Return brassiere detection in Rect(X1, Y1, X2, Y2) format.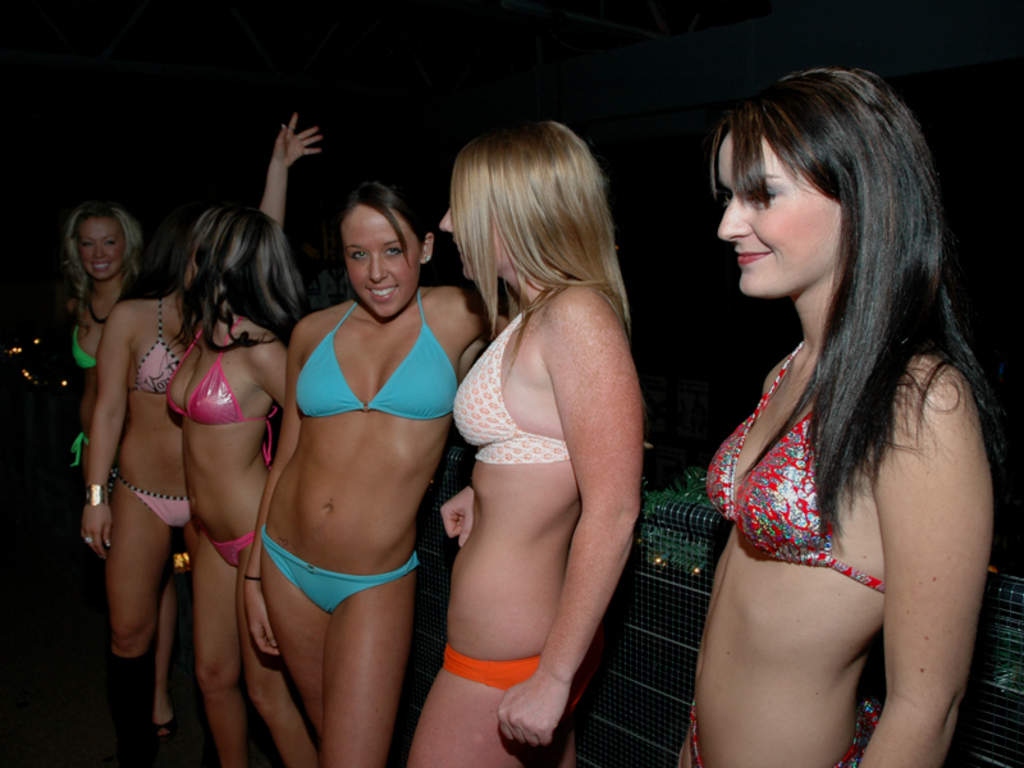
Rect(705, 338, 1002, 603).
